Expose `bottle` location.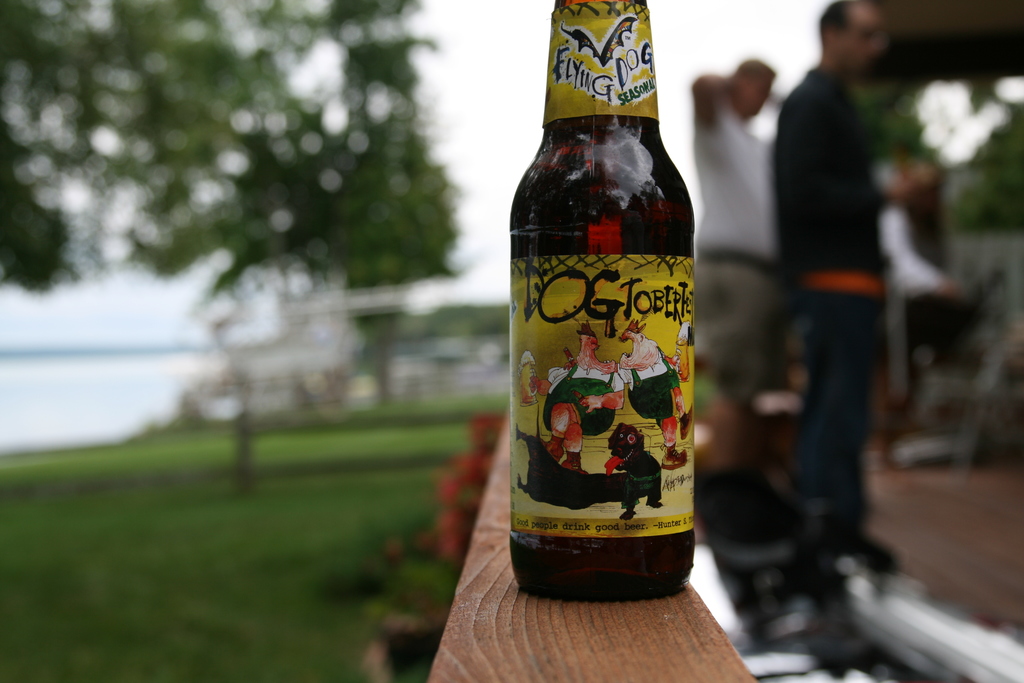
Exposed at 504/0/697/603.
